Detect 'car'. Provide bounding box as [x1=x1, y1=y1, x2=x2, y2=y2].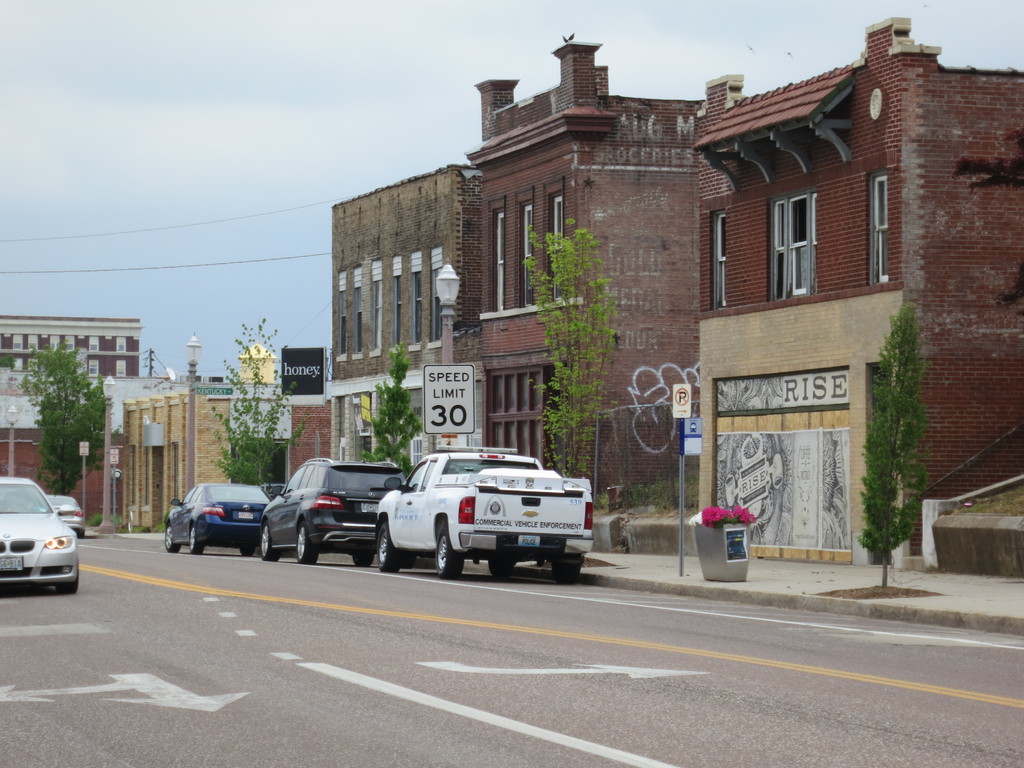
[x1=164, y1=480, x2=269, y2=557].
